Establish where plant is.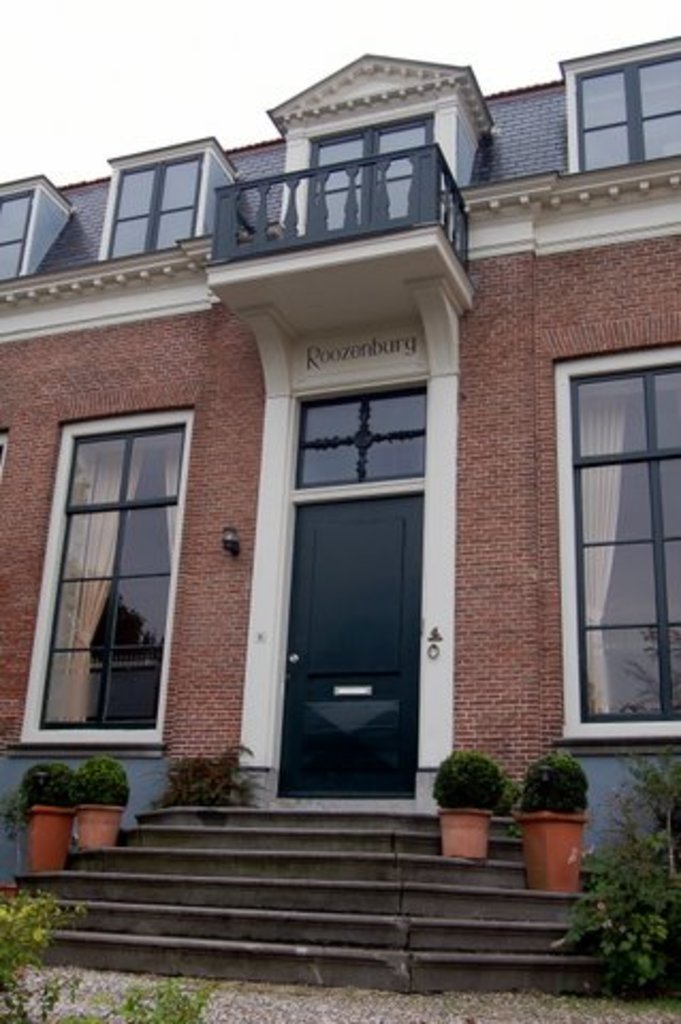
Established at <region>525, 745, 591, 823</region>.
